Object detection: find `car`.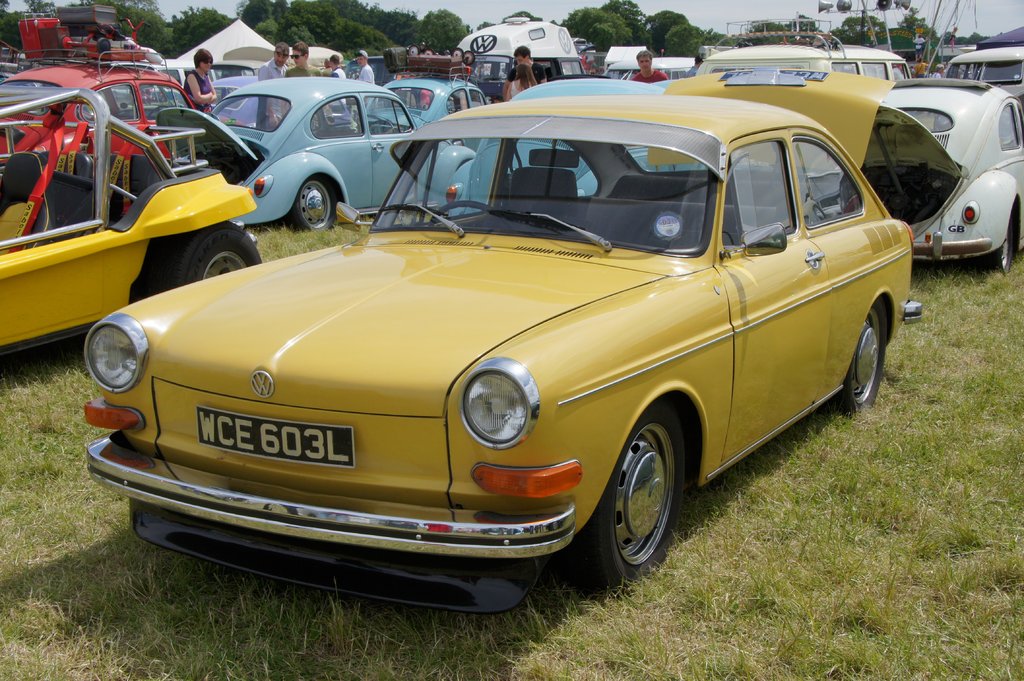
bbox=[512, 65, 977, 259].
